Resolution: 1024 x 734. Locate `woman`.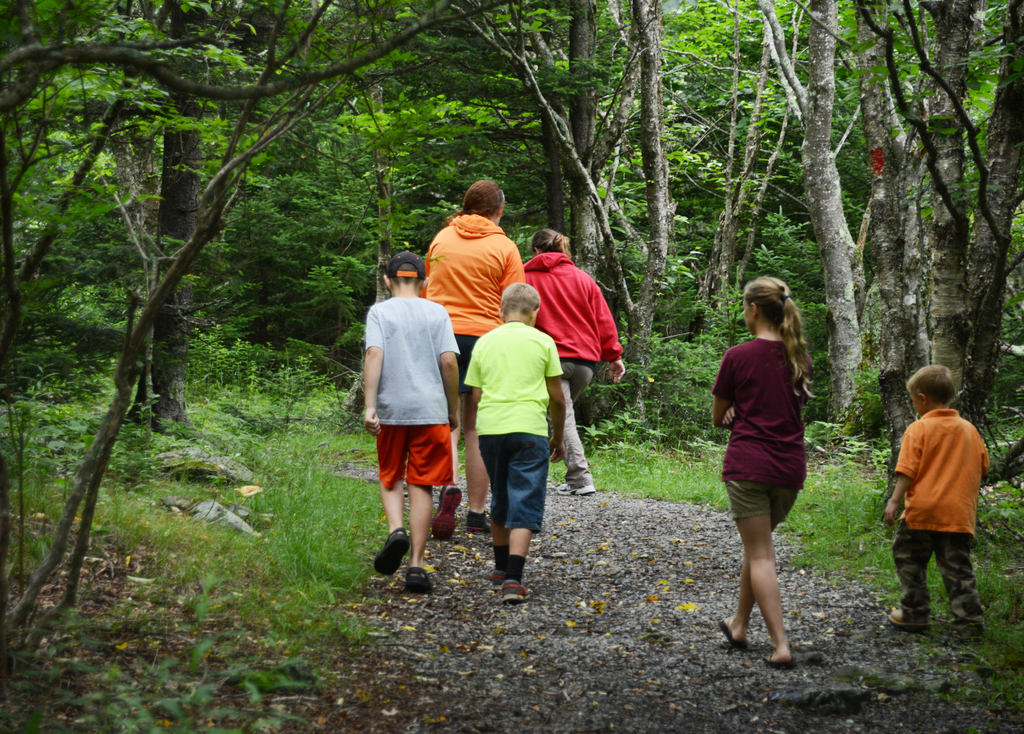
bbox(509, 224, 621, 497).
